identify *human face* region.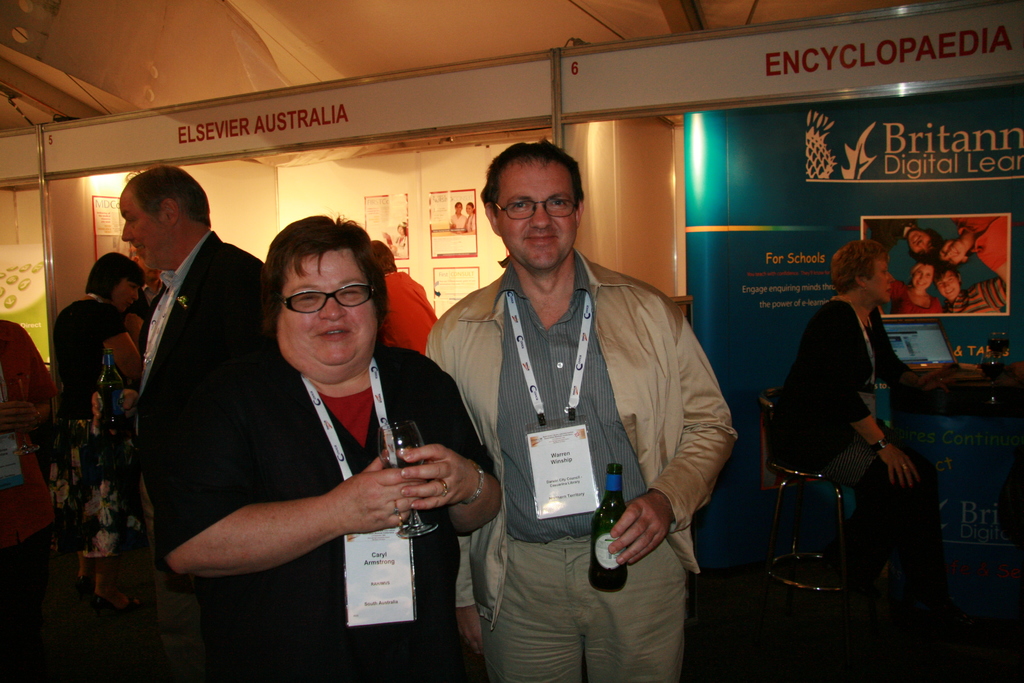
Region: locate(909, 231, 932, 256).
